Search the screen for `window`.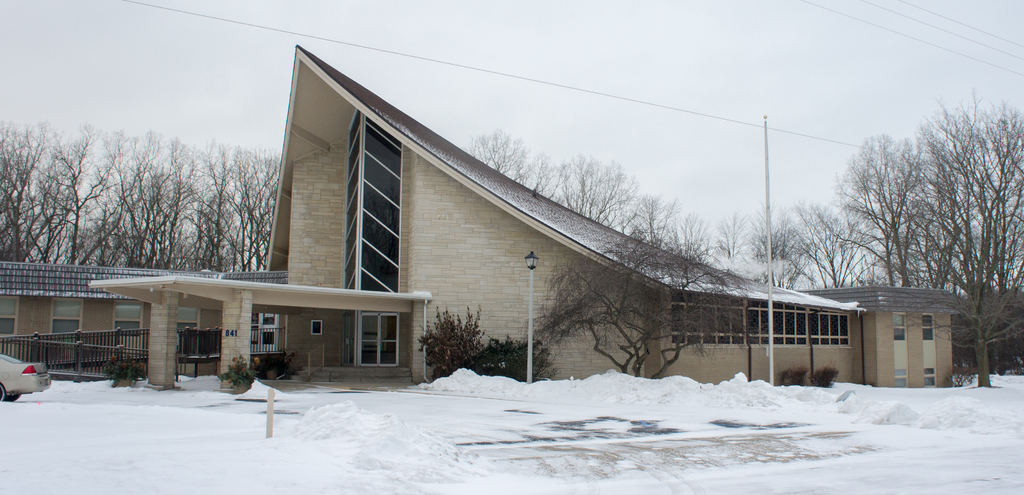
Found at rect(893, 314, 912, 389).
